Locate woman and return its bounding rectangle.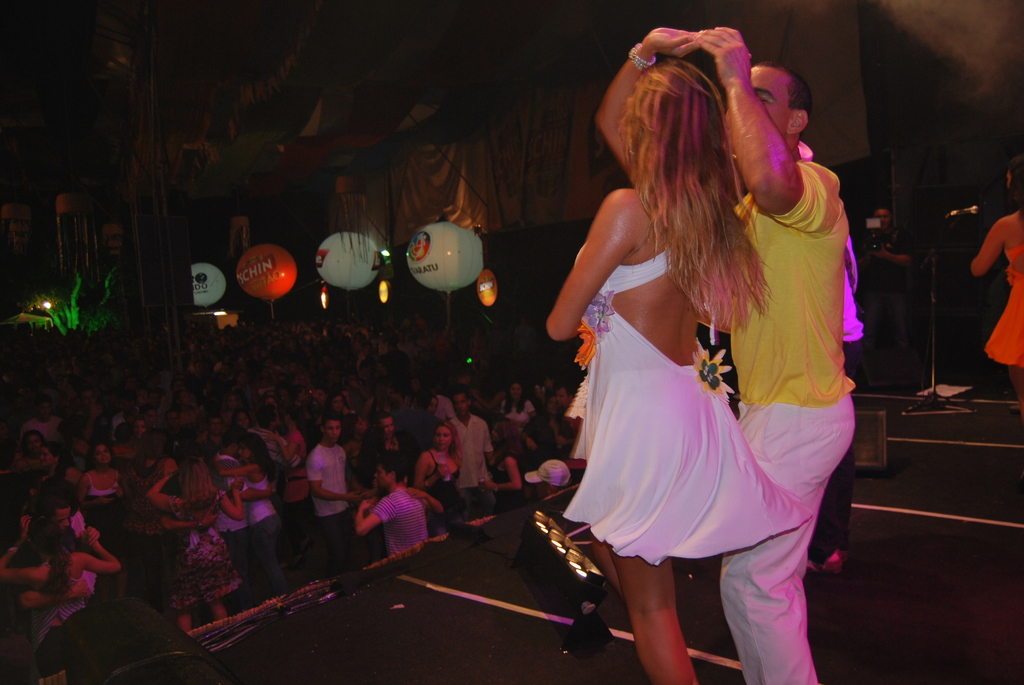
<bbox>253, 366, 273, 400</bbox>.
